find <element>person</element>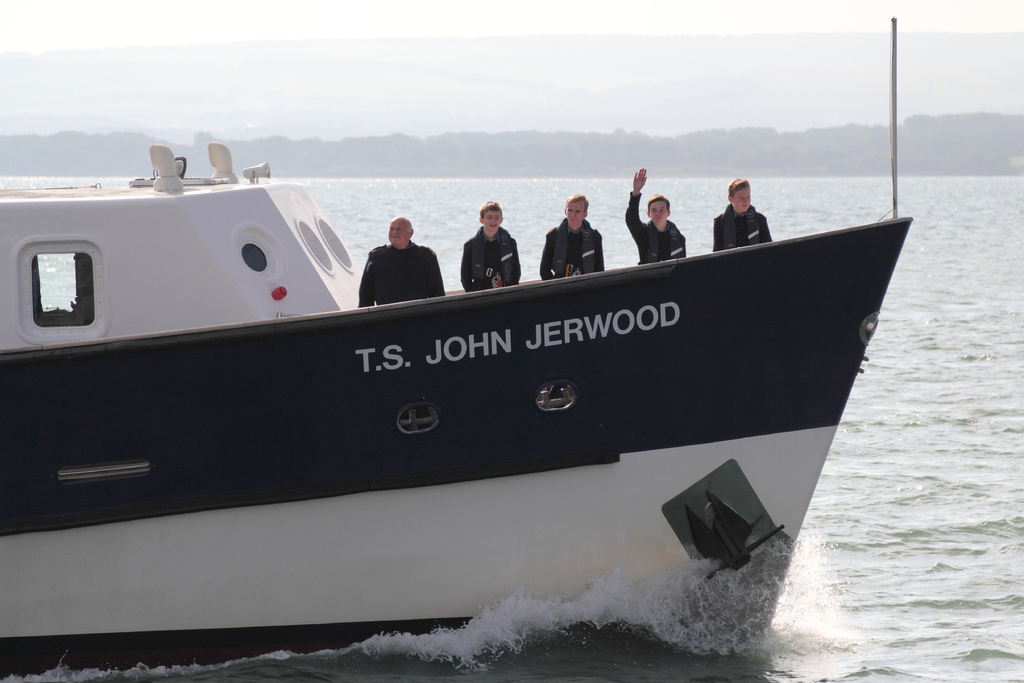
356, 215, 447, 306
